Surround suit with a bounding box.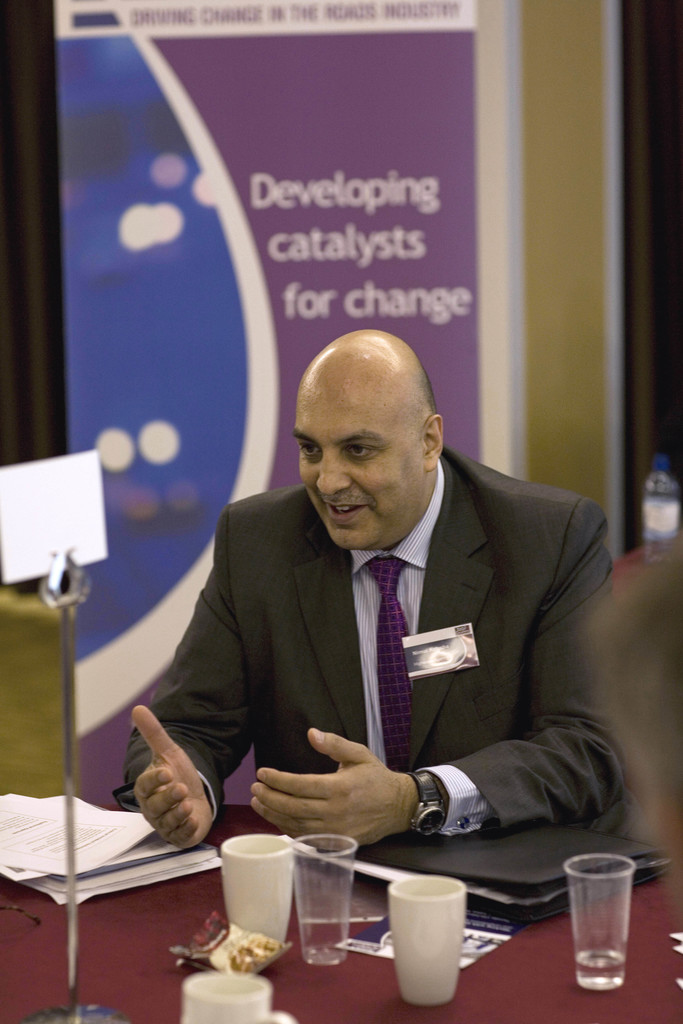
x1=139 y1=423 x2=639 y2=869.
